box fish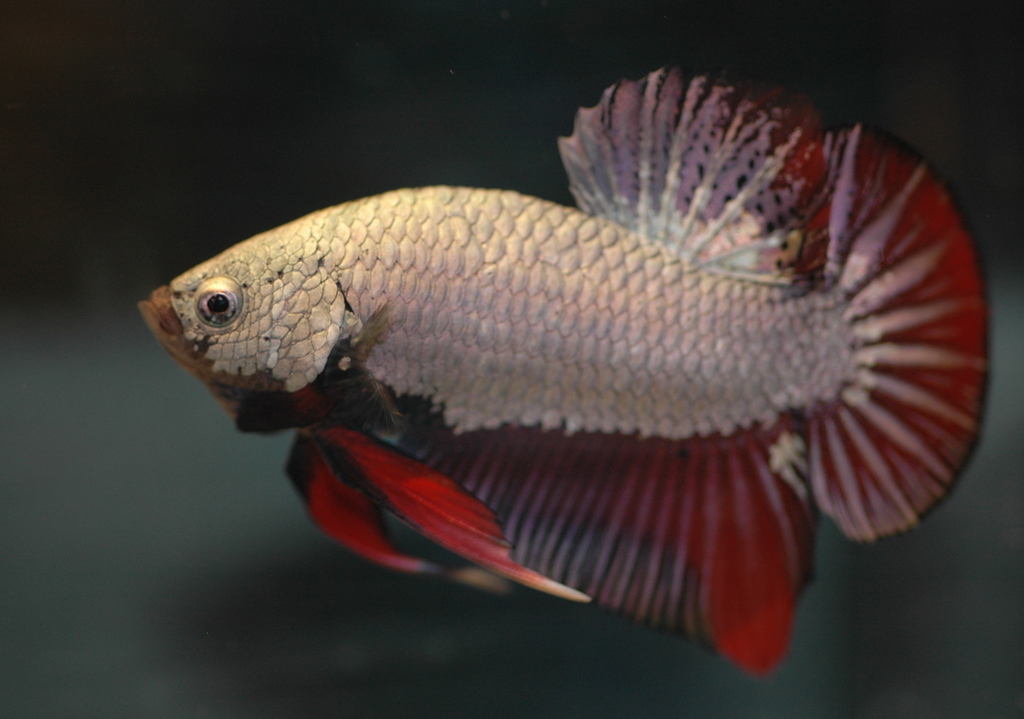
<region>170, 104, 970, 643</region>
